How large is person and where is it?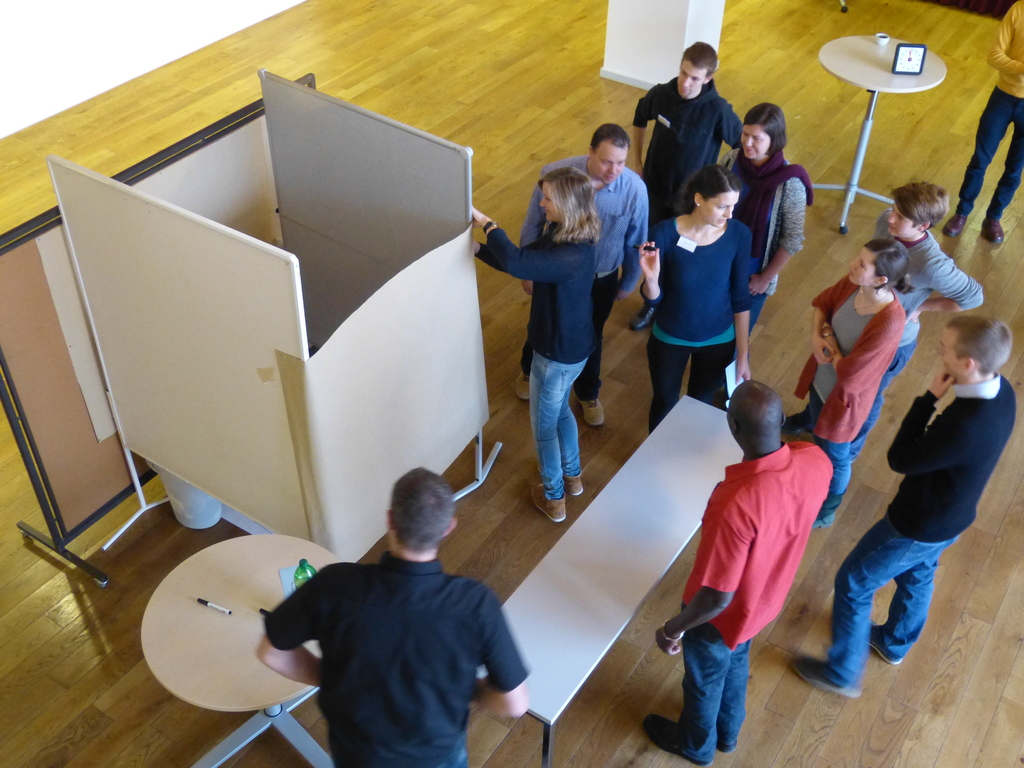
Bounding box: (267,465,530,764).
